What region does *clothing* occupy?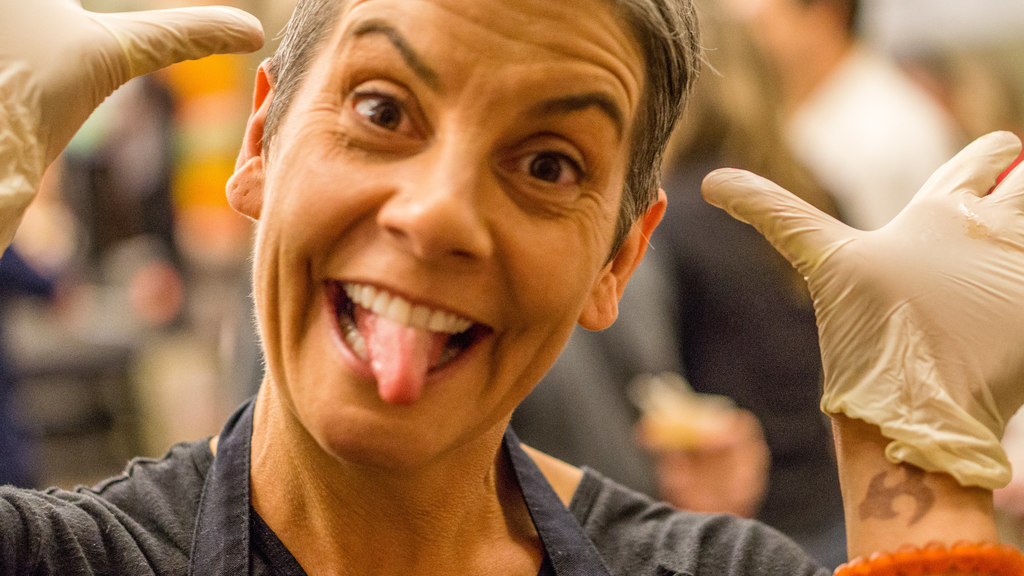
Rect(0, 430, 830, 575).
